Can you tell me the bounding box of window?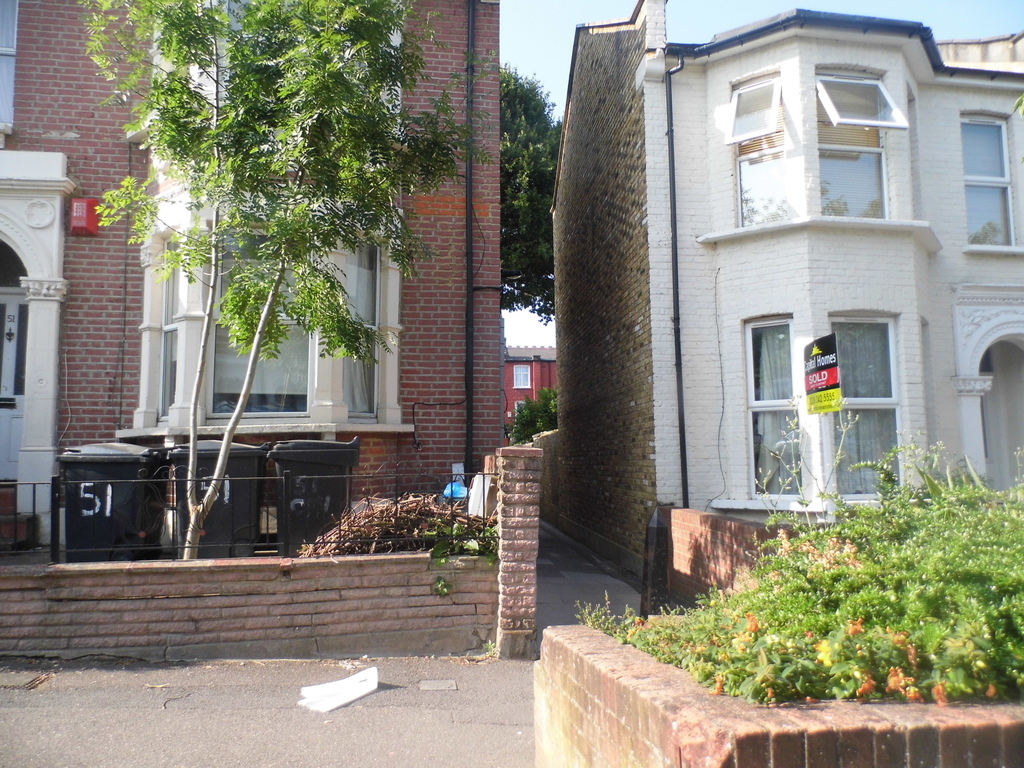
locate(149, 237, 175, 423).
